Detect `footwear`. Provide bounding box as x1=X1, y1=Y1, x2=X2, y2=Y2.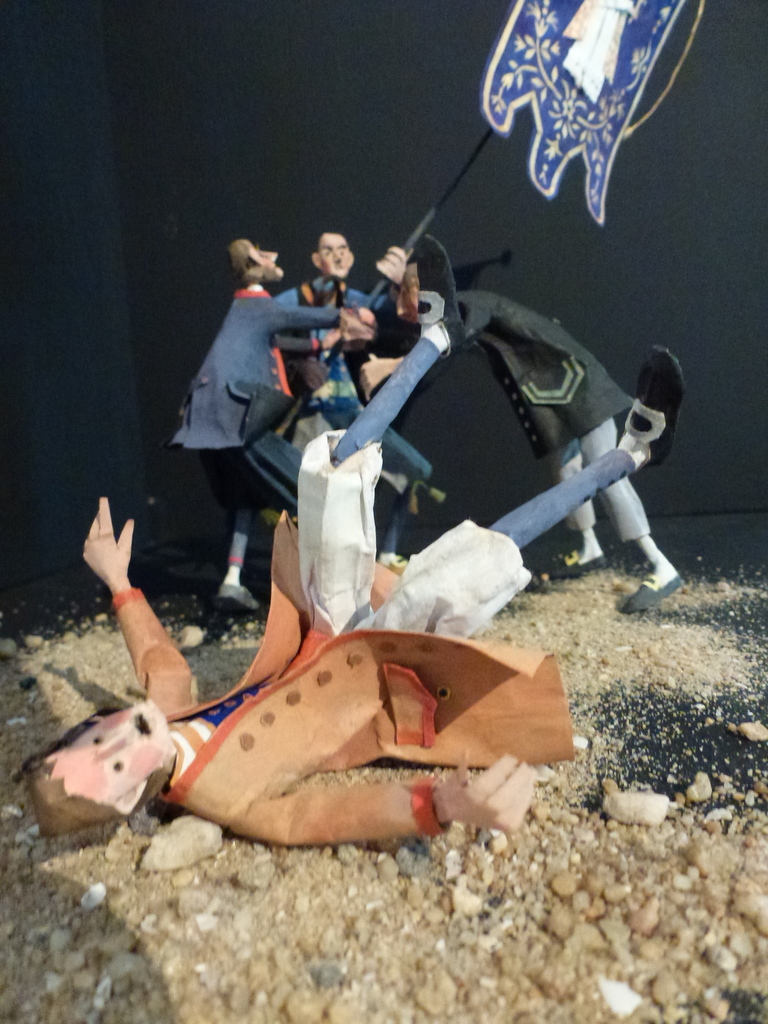
x1=620, y1=573, x2=685, y2=613.
